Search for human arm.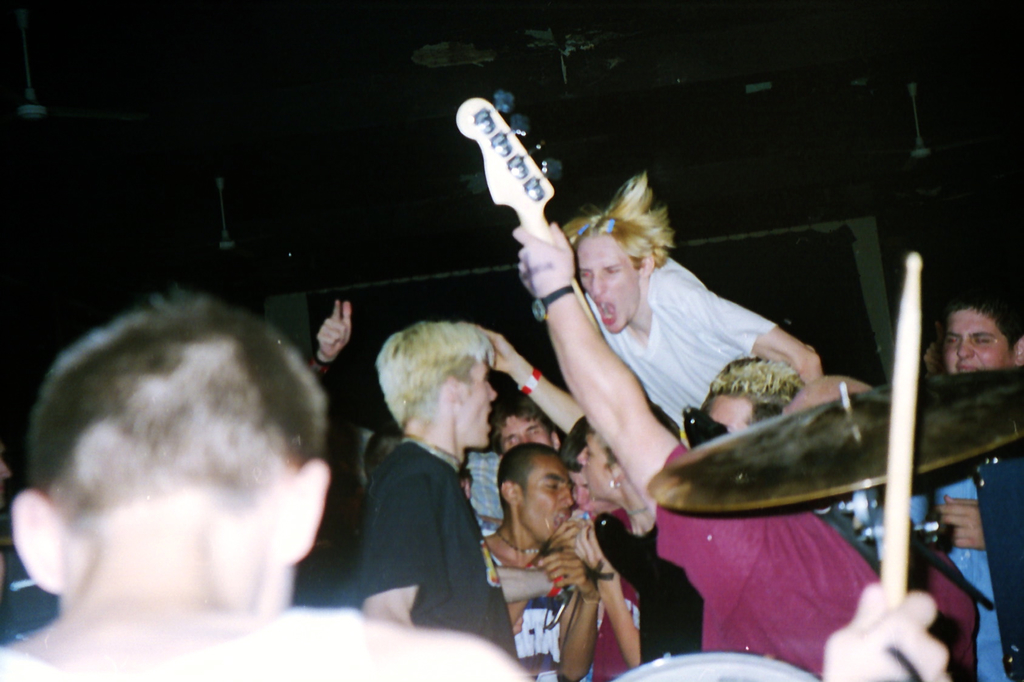
Found at pyautogui.locateOnScreen(304, 292, 353, 379).
